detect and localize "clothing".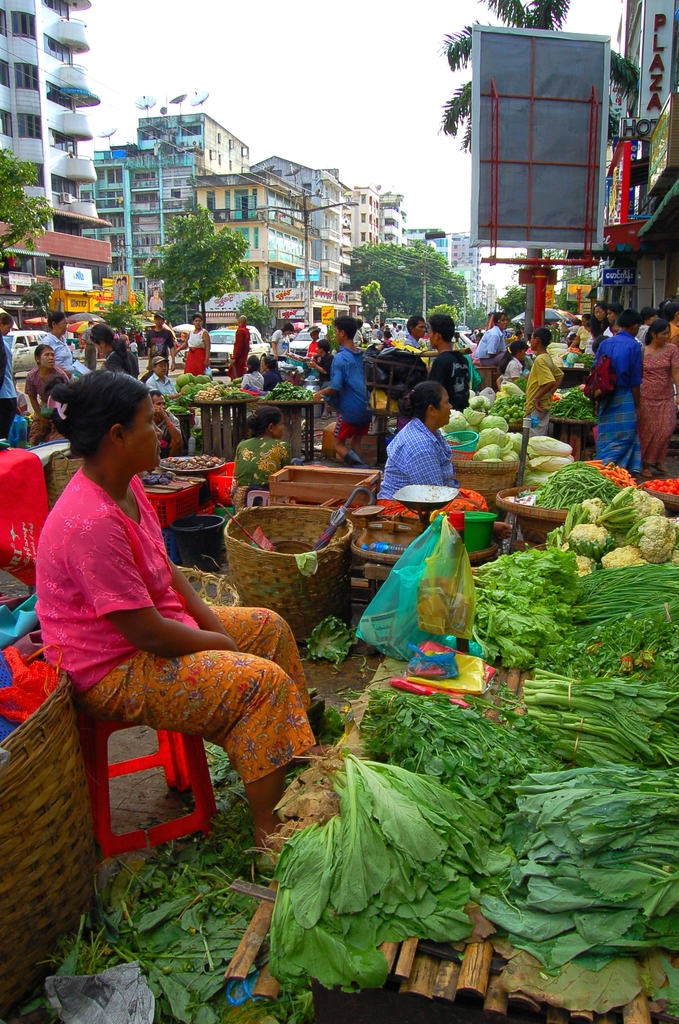
Localized at select_region(328, 346, 375, 440).
